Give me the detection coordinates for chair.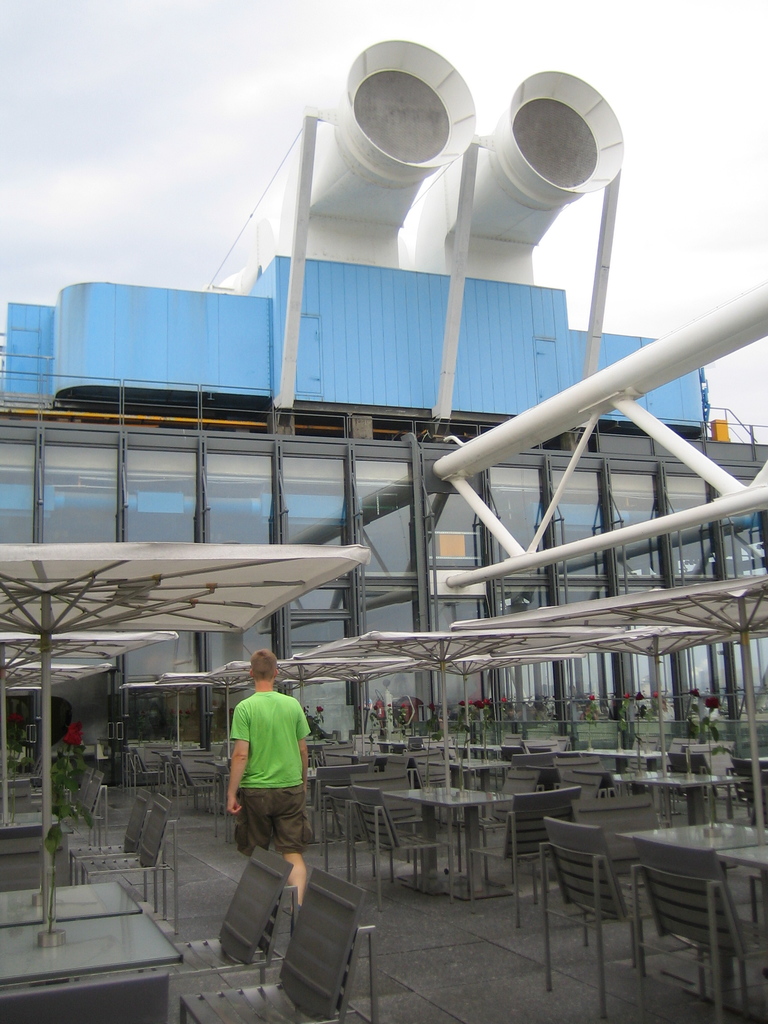
63, 788, 154, 910.
